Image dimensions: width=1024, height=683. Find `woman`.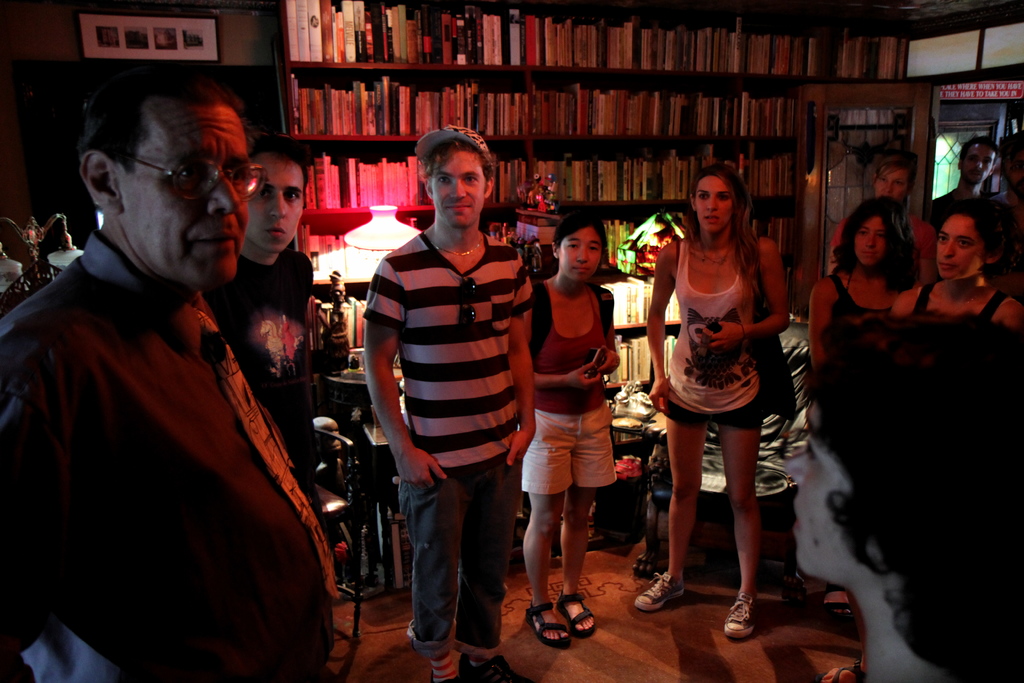
Rect(514, 208, 620, 650).
